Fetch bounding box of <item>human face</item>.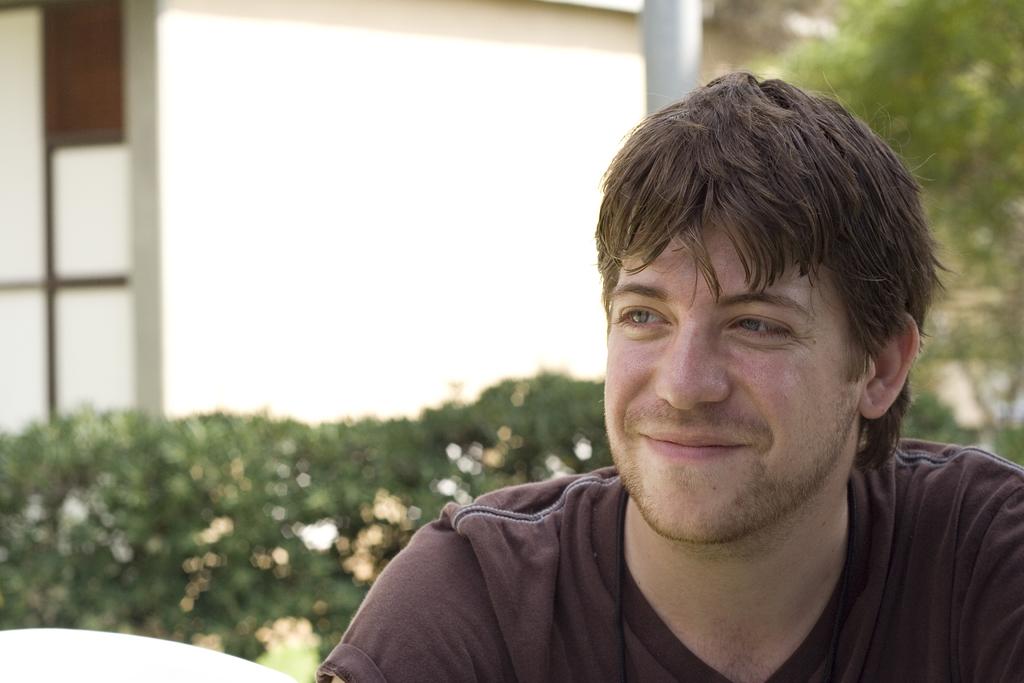
Bbox: BBox(602, 210, 862, 546).
